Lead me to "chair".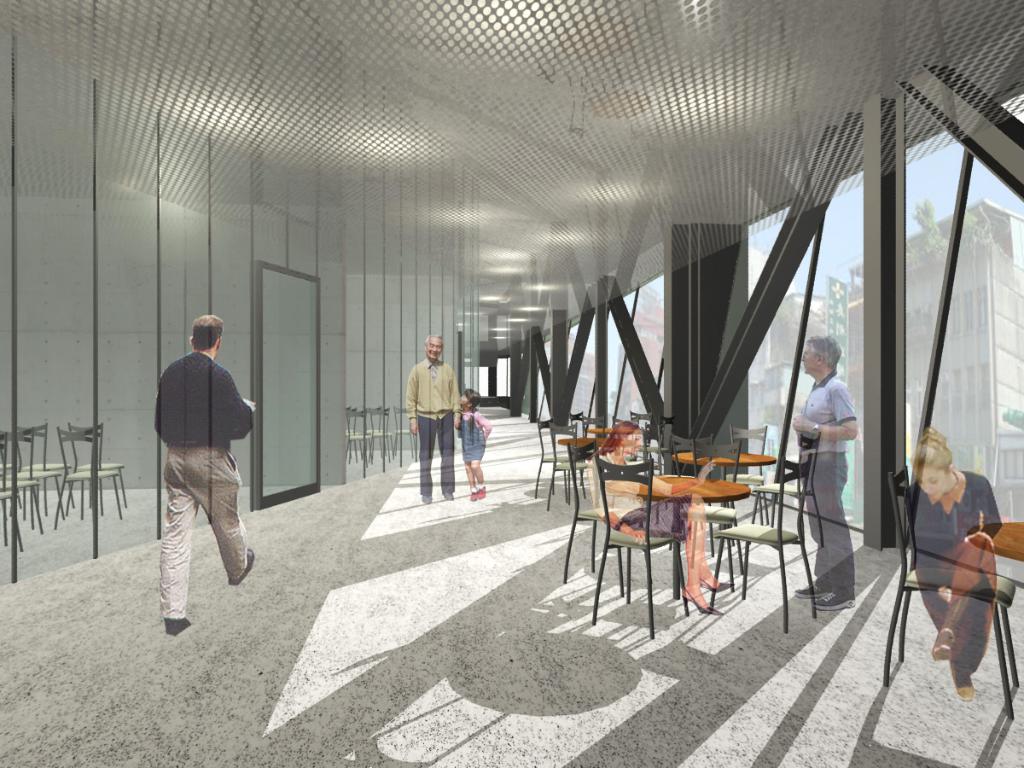
Lead to 619,410,660,467.
